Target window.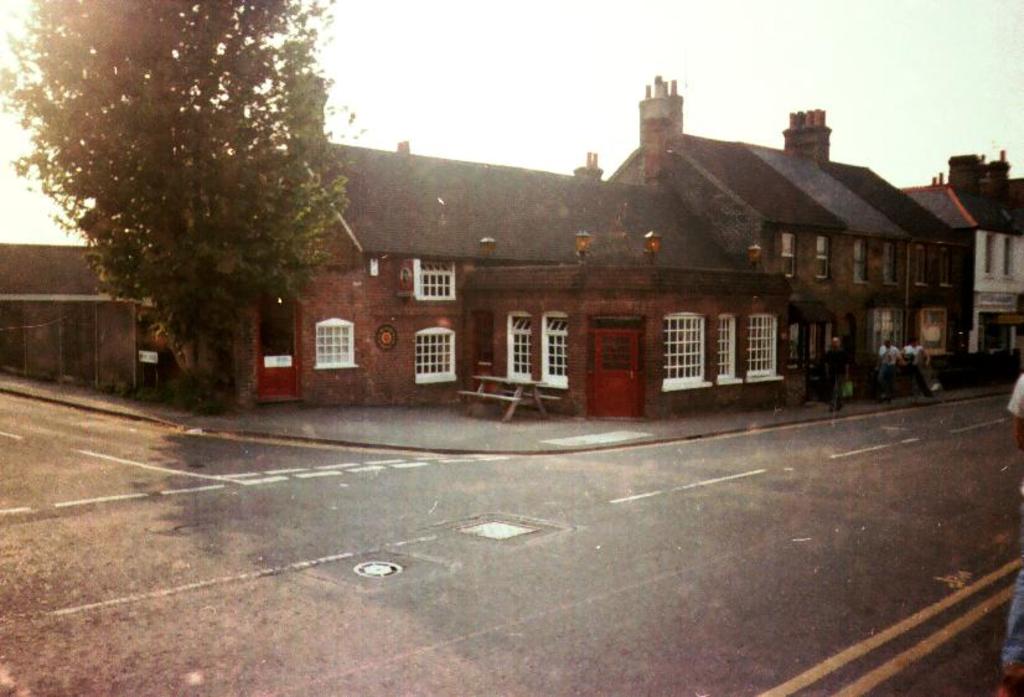
Target region: {"x1": 983, "y1": 236, "x2": 993, "y2": 278}.
